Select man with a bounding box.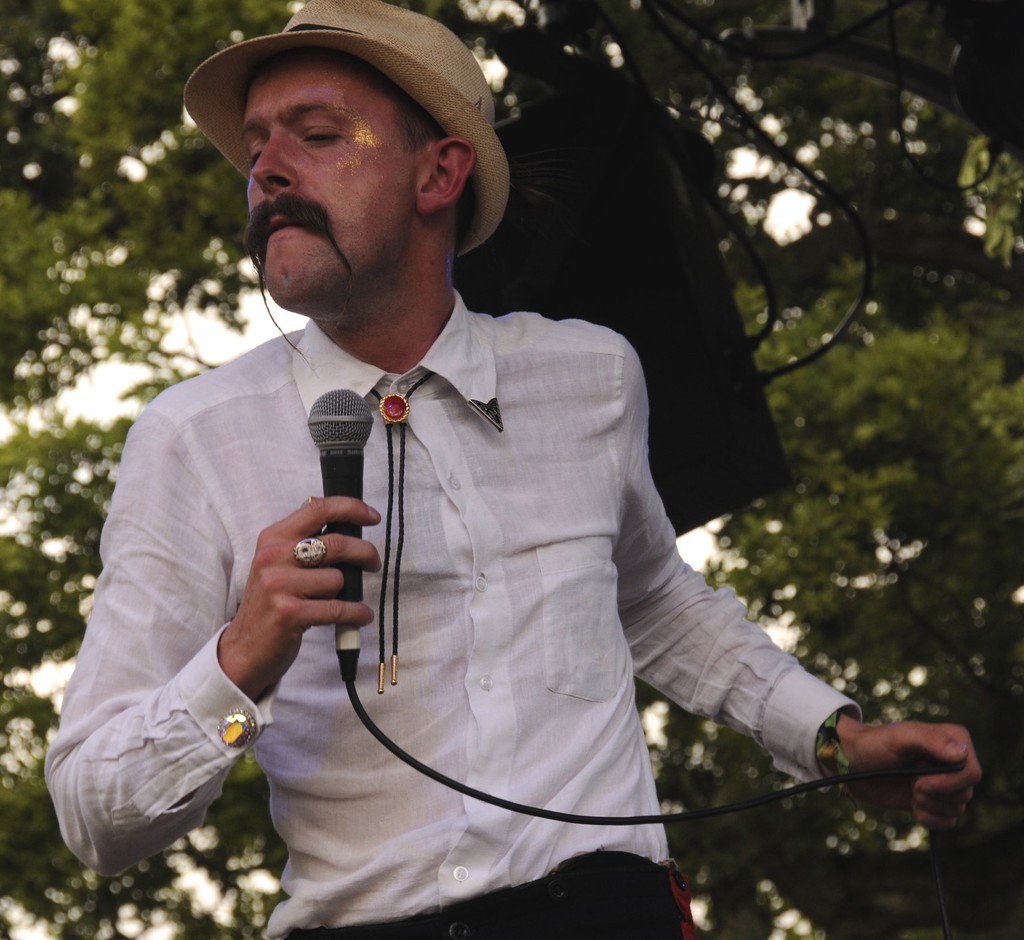
l=42, t=0, r=979, b=937.
